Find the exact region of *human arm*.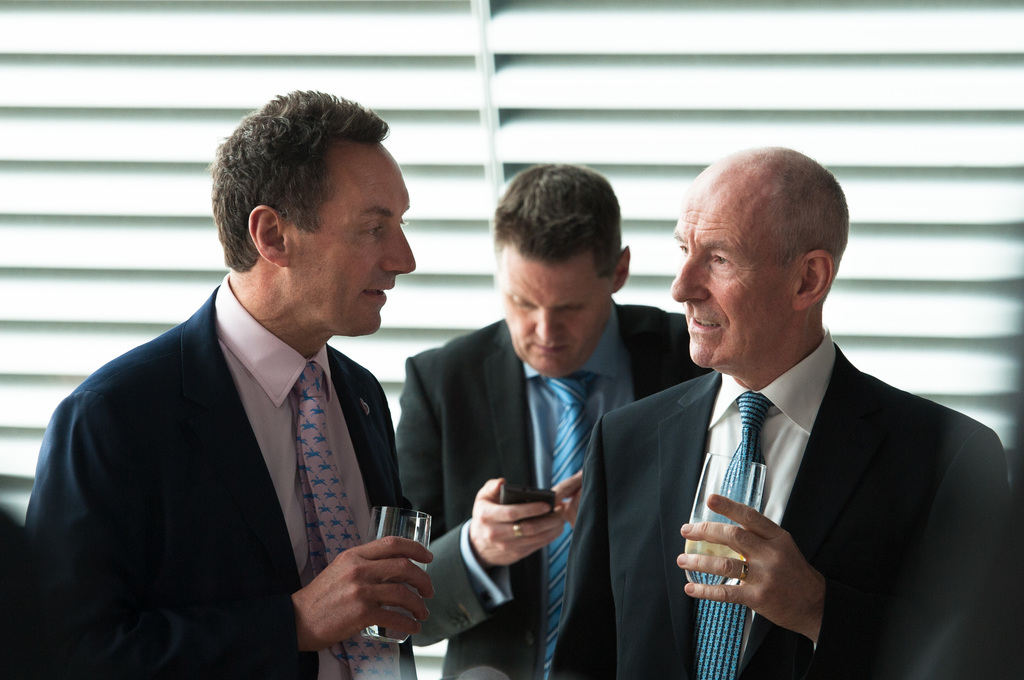
Exact region: 22/398/431/672.
